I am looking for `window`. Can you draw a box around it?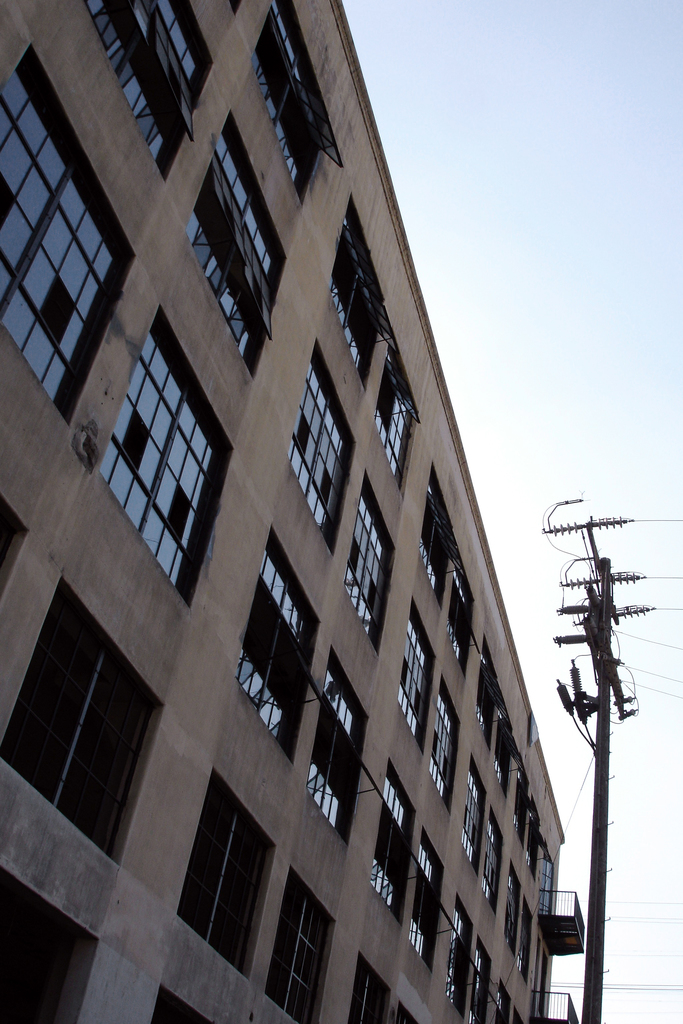
Sure, the bounding box is (left=422, top=686, right=463, bottom=784).
